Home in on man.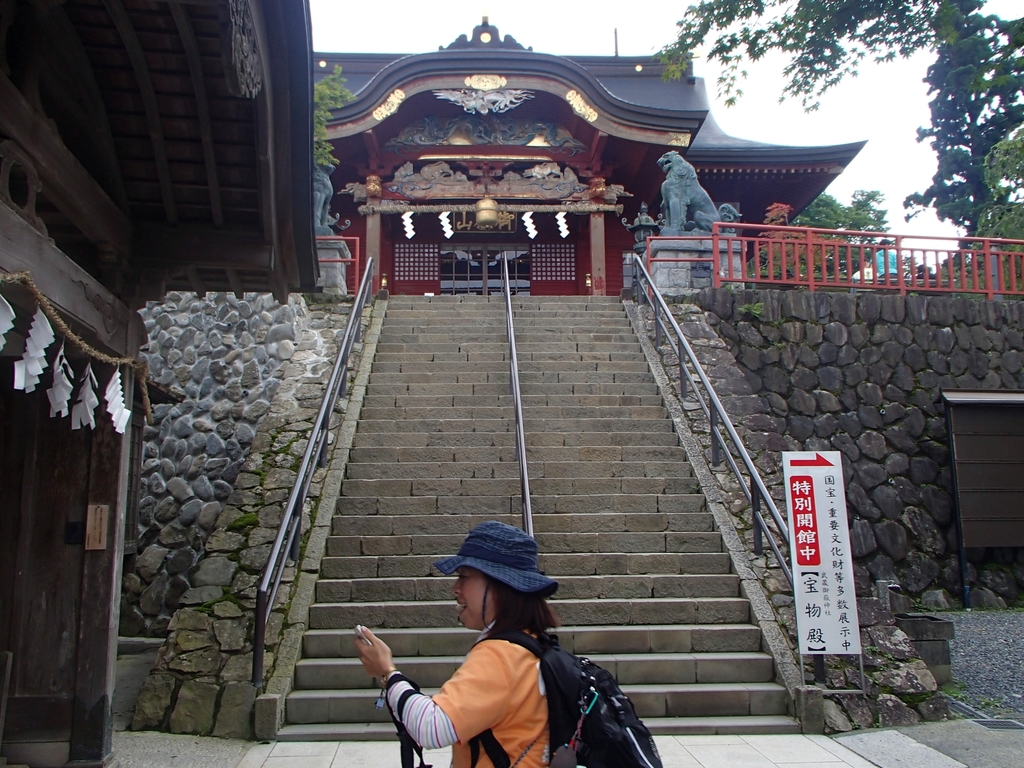
Homed in at 348, 547, 555, 765.
